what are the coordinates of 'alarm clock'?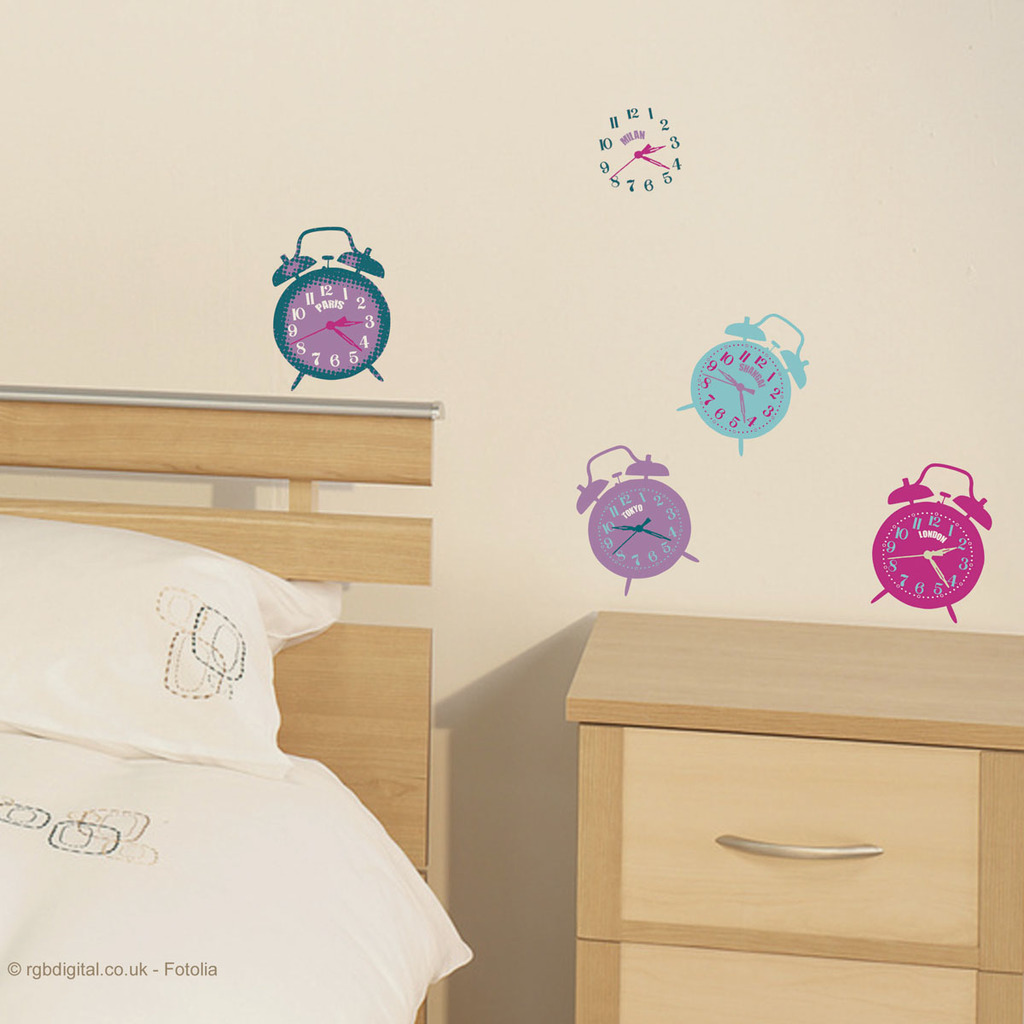
271, 222, 393, 386.
